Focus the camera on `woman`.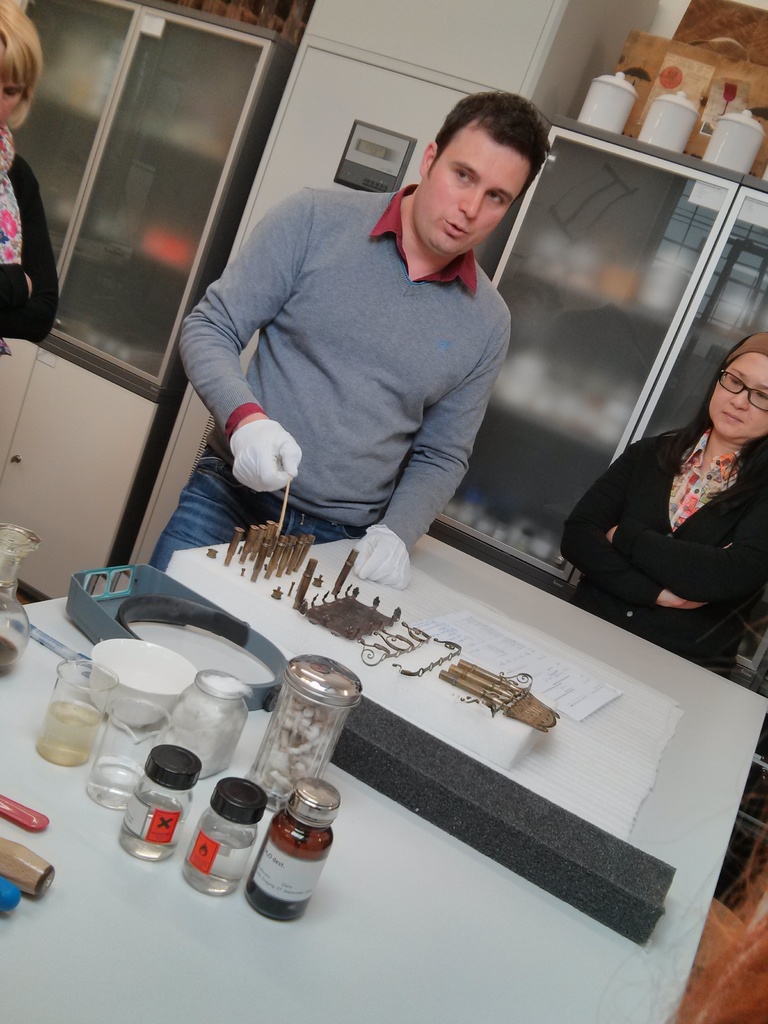
Focus region: {"x1": 559, "y1": 326, "x2": 767, "y2": 680}.
